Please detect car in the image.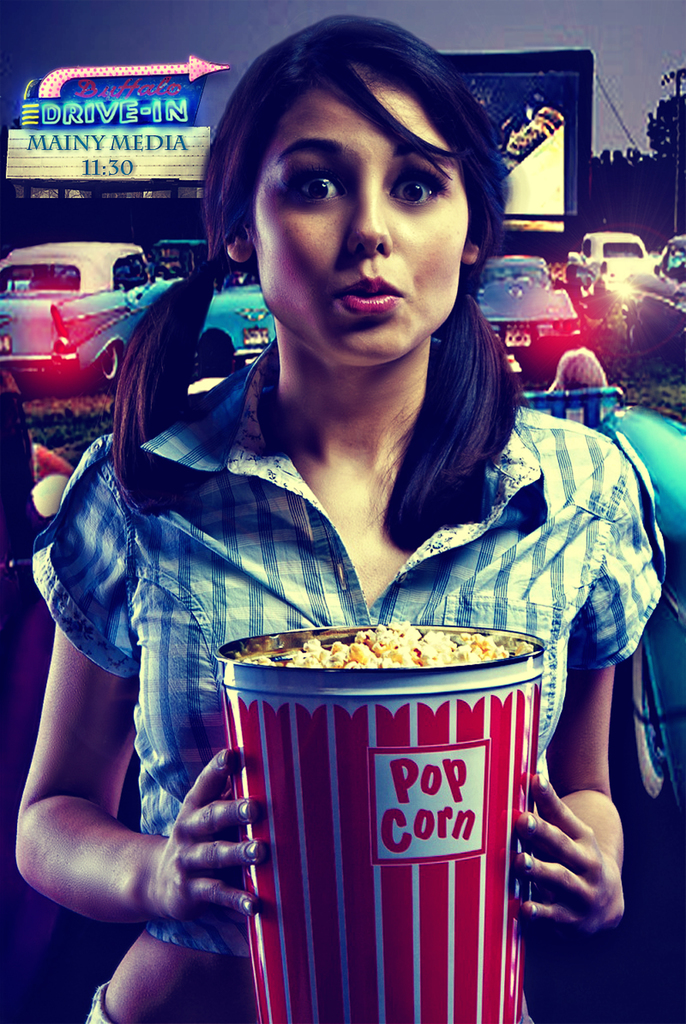
190/264/279/365.
